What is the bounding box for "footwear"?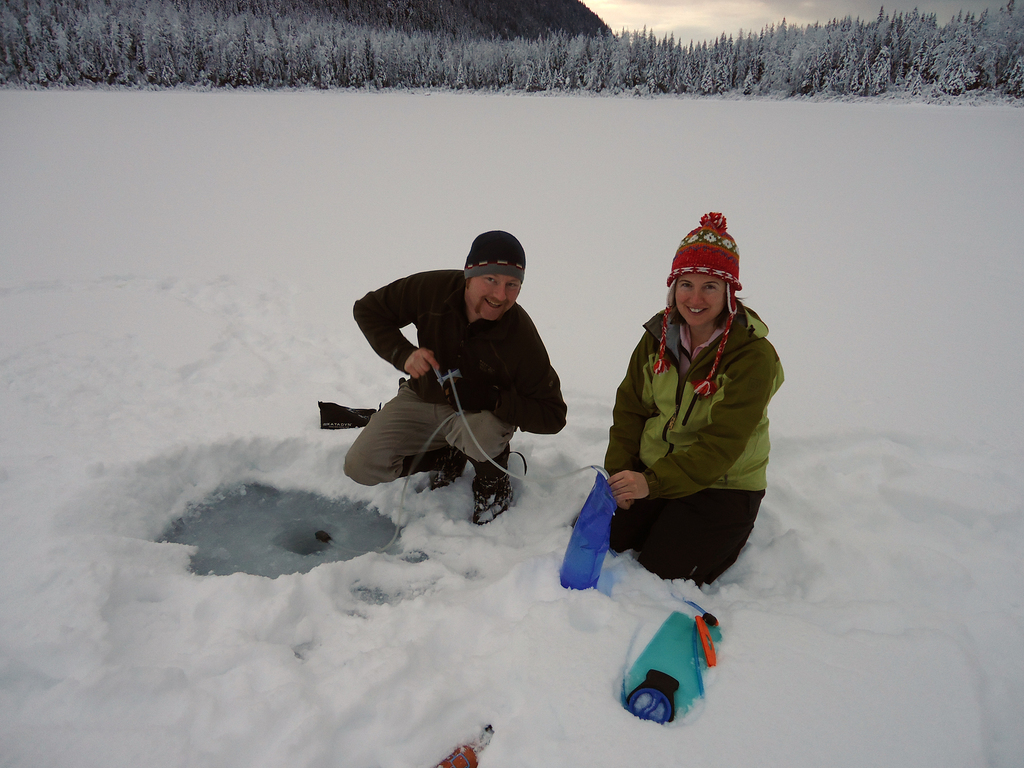
429,442,461,490.
